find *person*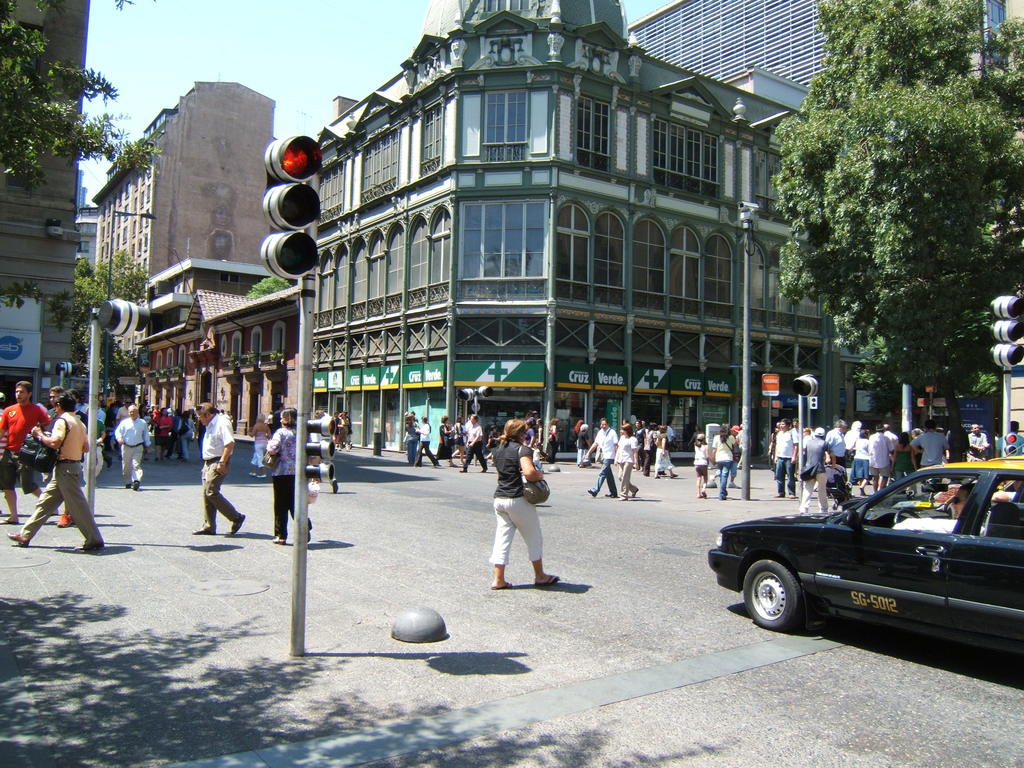
bbox=[0, 379, 52, 522]
